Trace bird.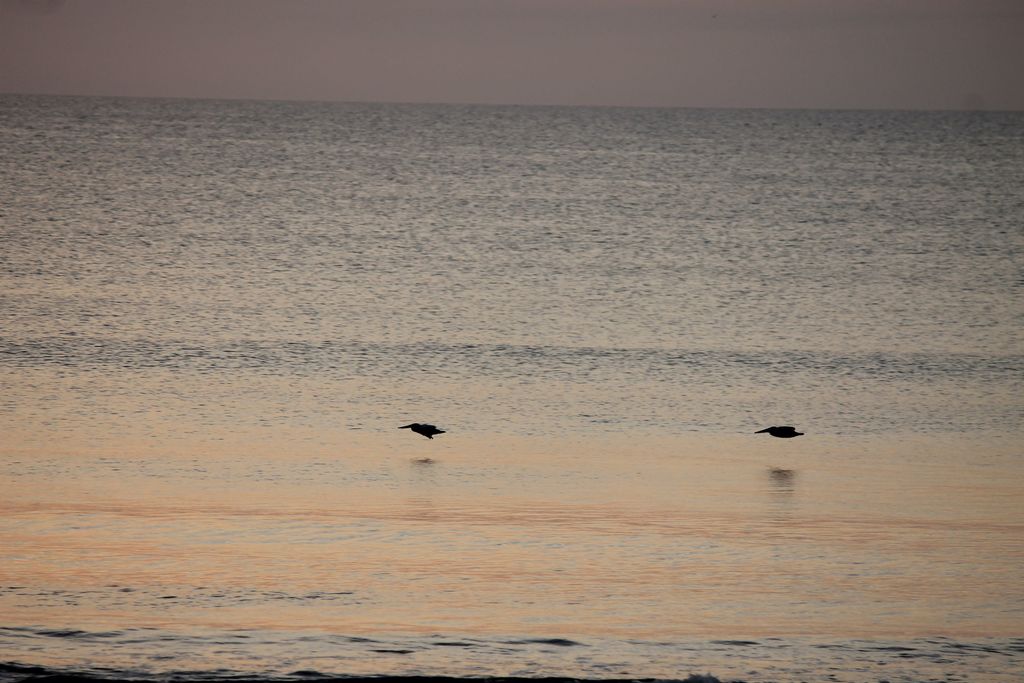
Traced to rect(754, 424, 805, 440).
